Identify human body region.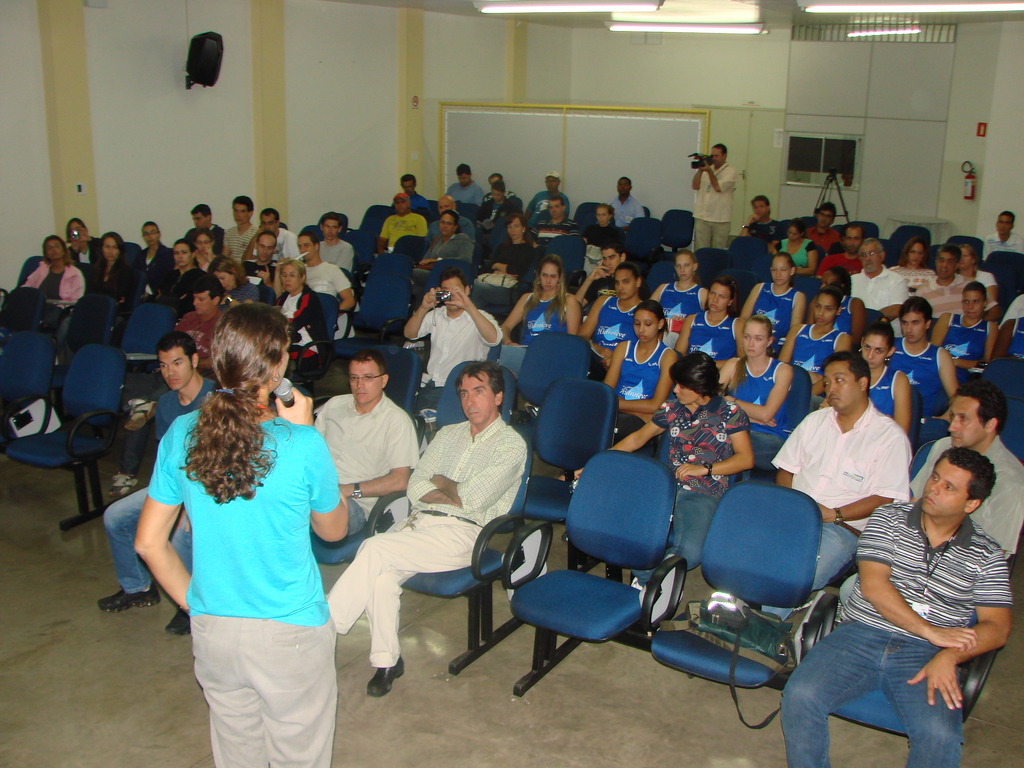
Region: pyautogui.locateOnScreen(523, 171, 568, 230).
